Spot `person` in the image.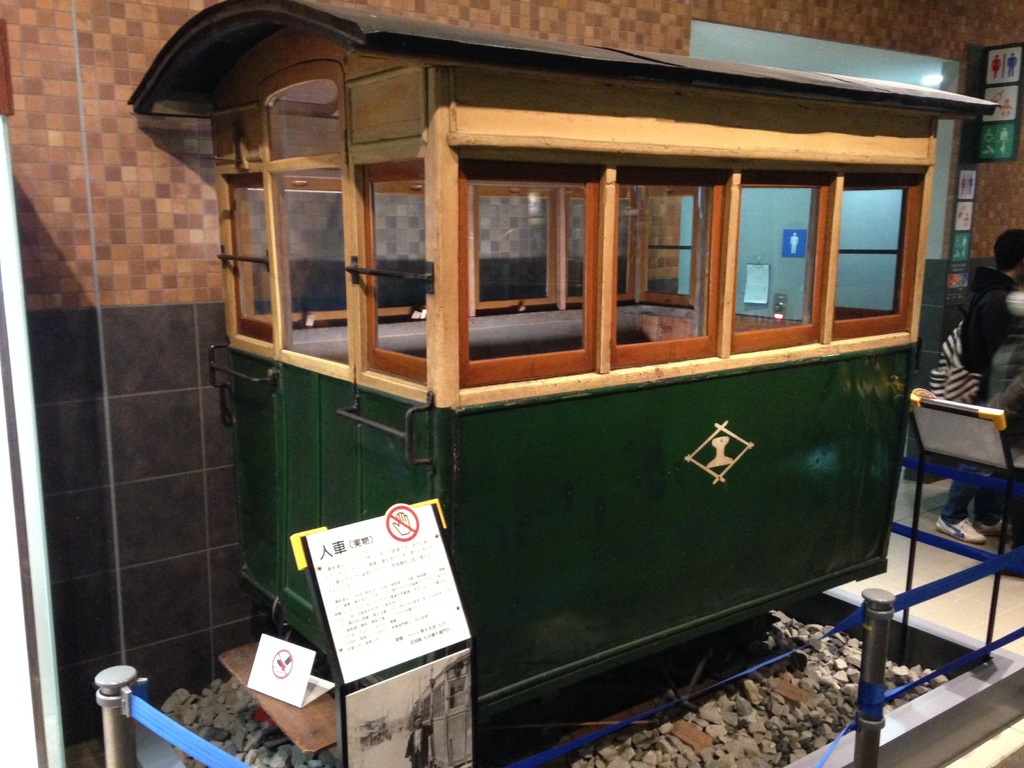
`person` found at region(931, 225, 1023, 541).
